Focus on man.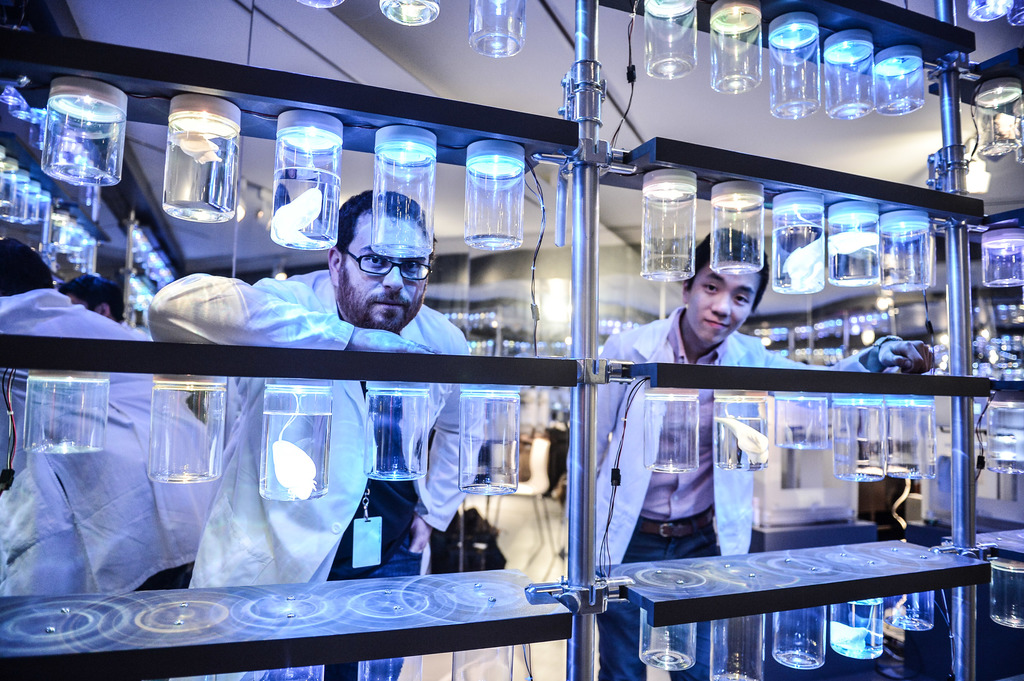
Focused at x1=589, y1=226, x2=931, y2=680.
